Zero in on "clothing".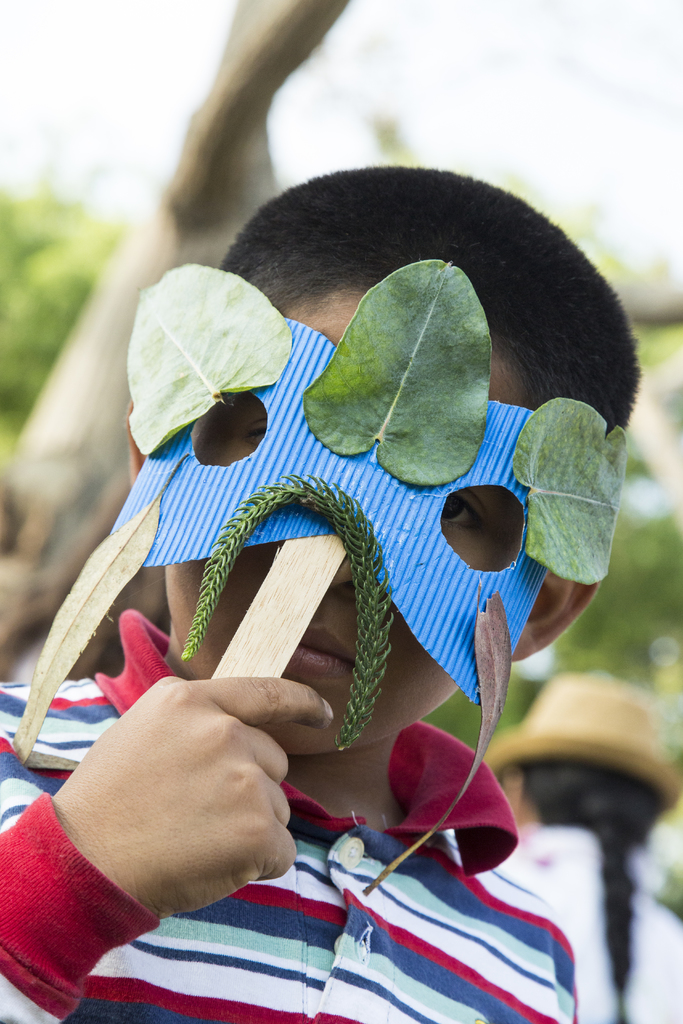
Zeroed in: pyautogui.locateOnScreen(2, 614, 588, 1023).
